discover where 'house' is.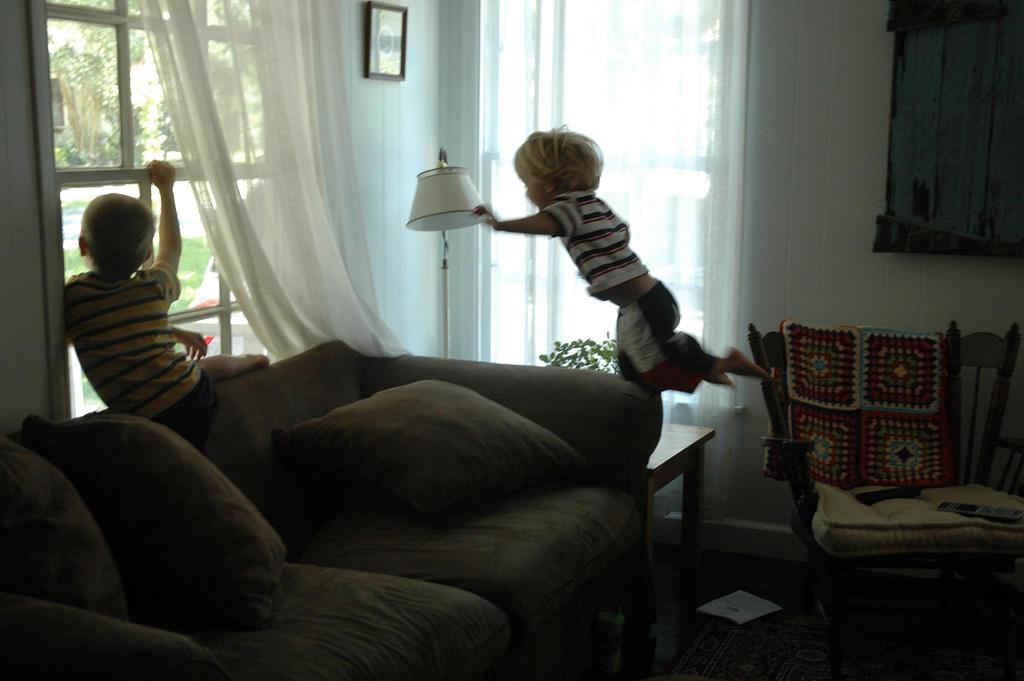
Discovered at {"x1": 0, "y1": 0, "x2": 1023, "y2": 680}.
